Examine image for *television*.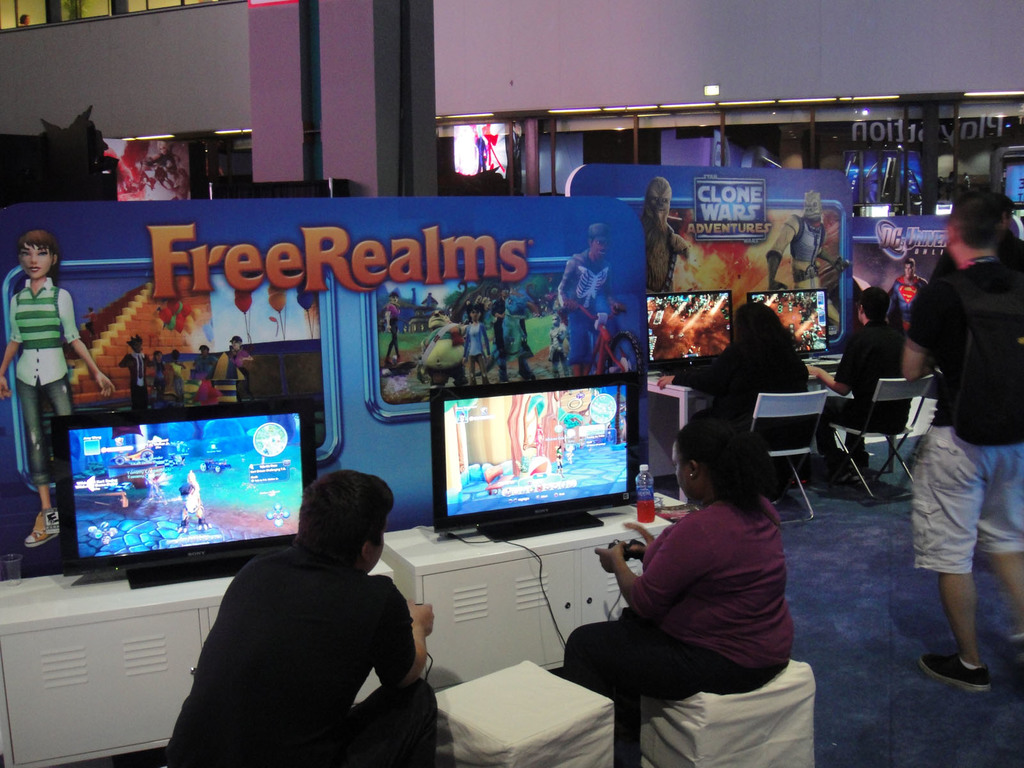
Examination result: <box>646,292,733,375</box>.
